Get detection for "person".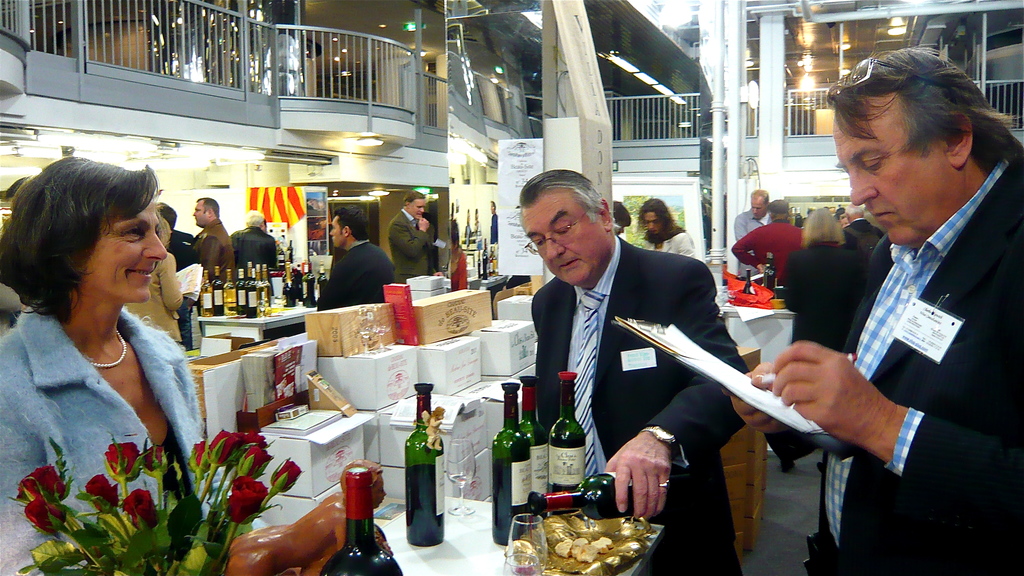
Detection: left=733, top=198, right=801, bottom=292.
